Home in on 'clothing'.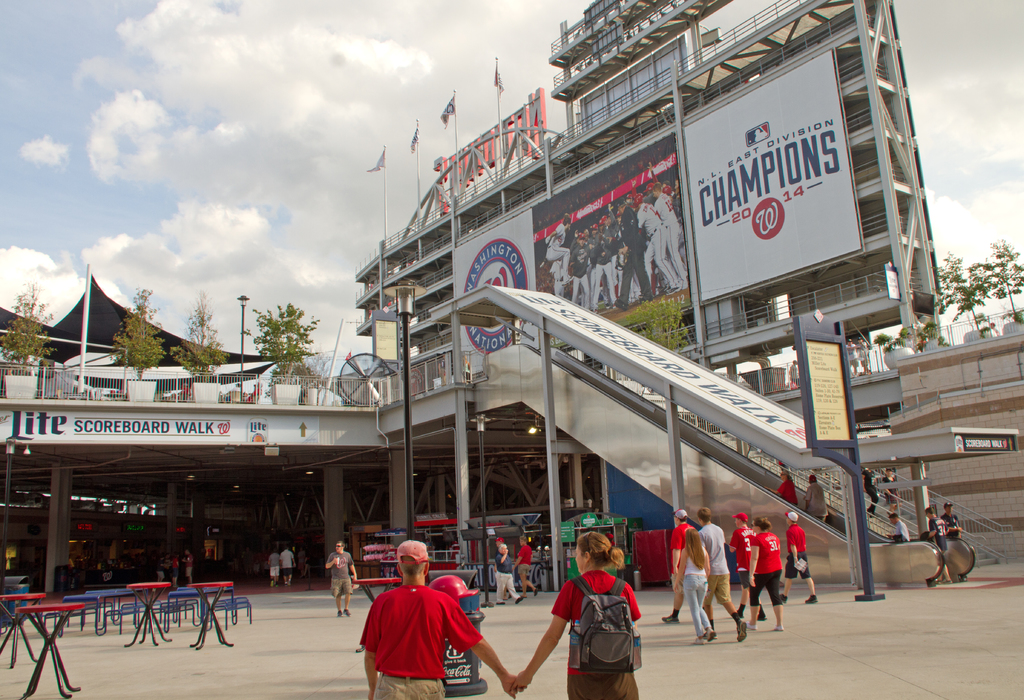
Homed in at region(517, 549, 531, 587).
